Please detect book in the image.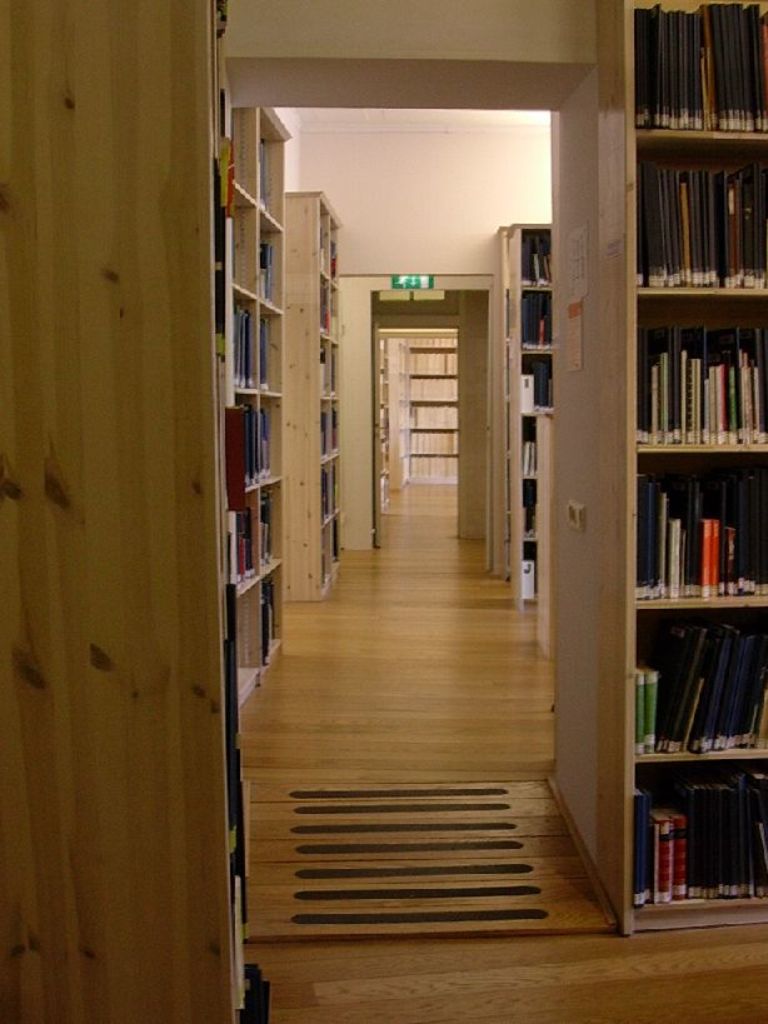
locate(700, 520, 708, 595).
